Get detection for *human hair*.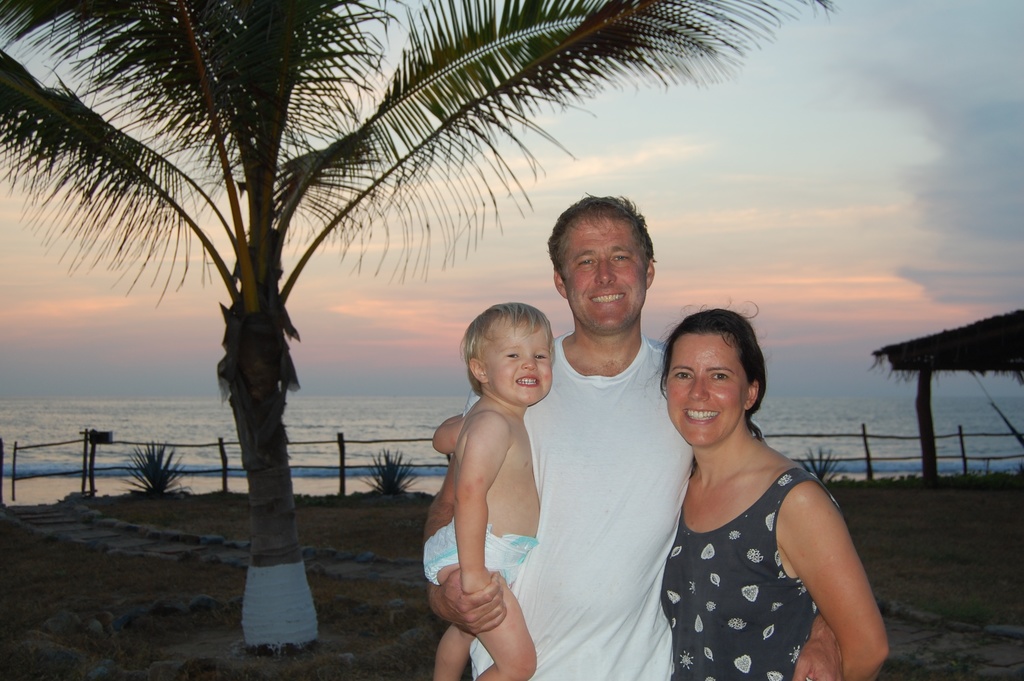
Detection: [x1=548, y1=188, x2=656, y2=284].
